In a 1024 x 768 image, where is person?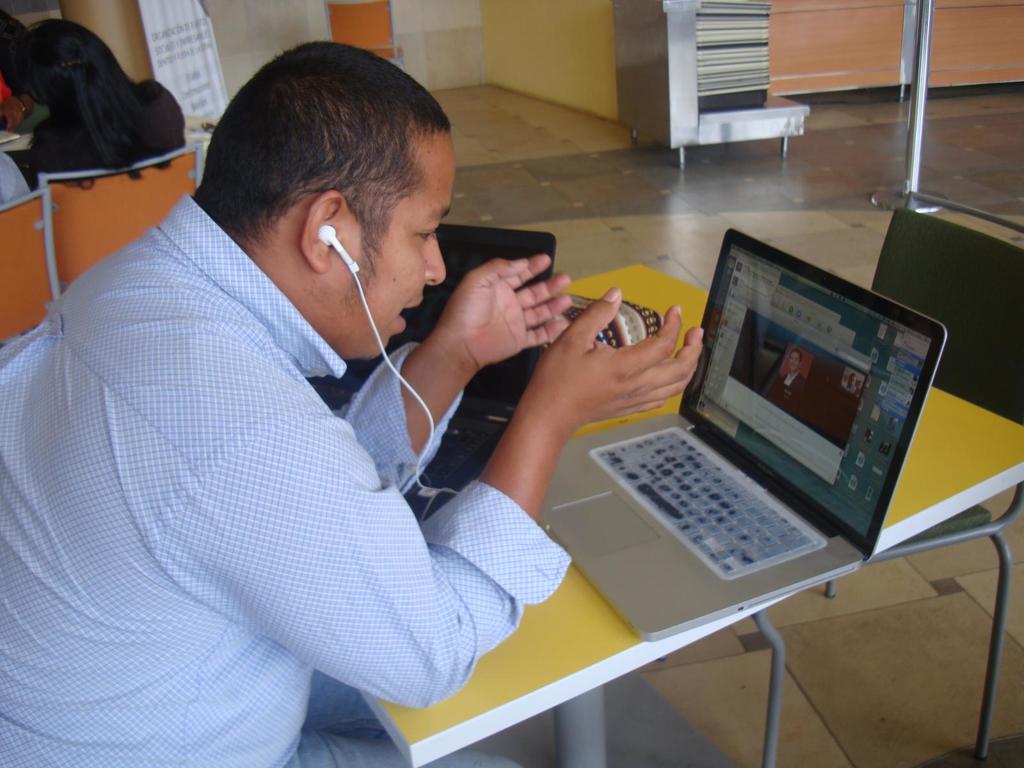
0, 145, 40, 210.
